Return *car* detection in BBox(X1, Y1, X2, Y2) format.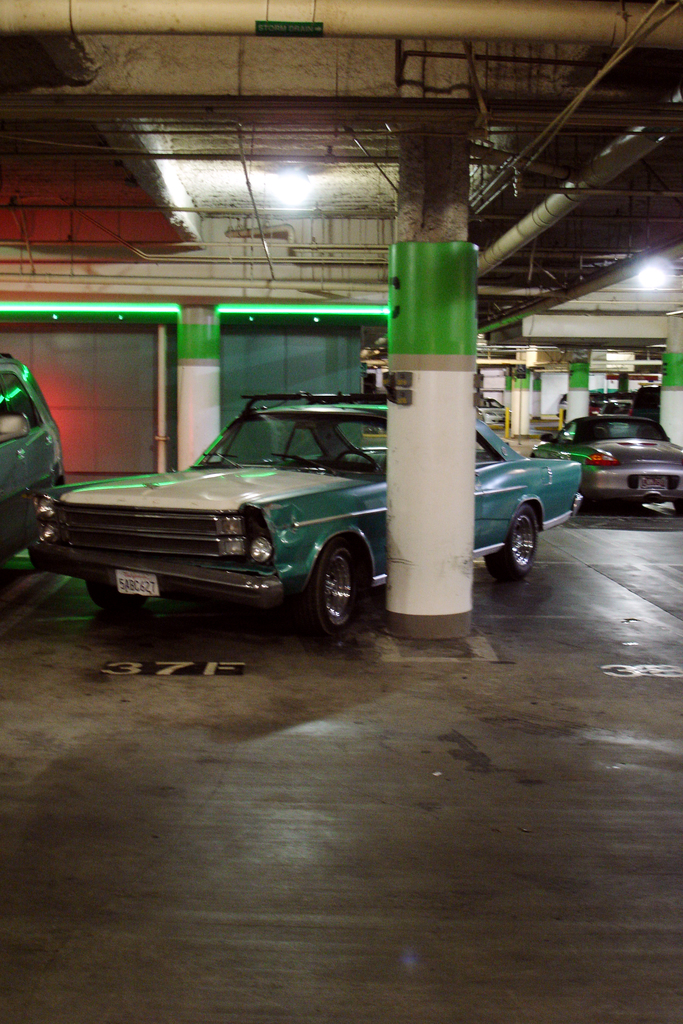
BBox(525, 407, 682, 507).
